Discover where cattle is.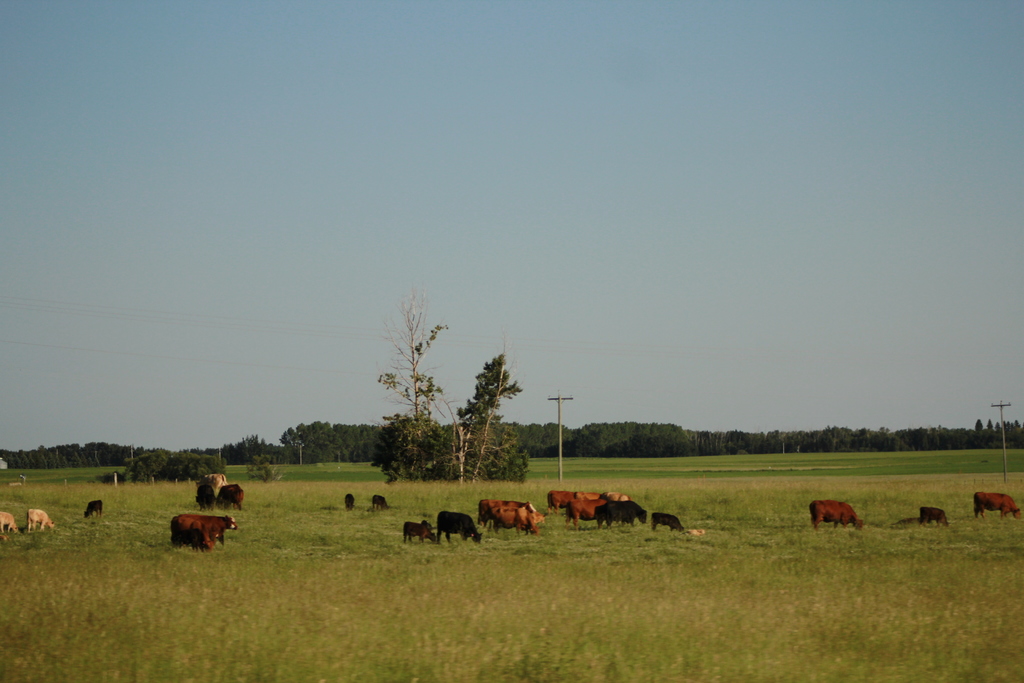
Discovered at rect(84, 497, 101, 517).
